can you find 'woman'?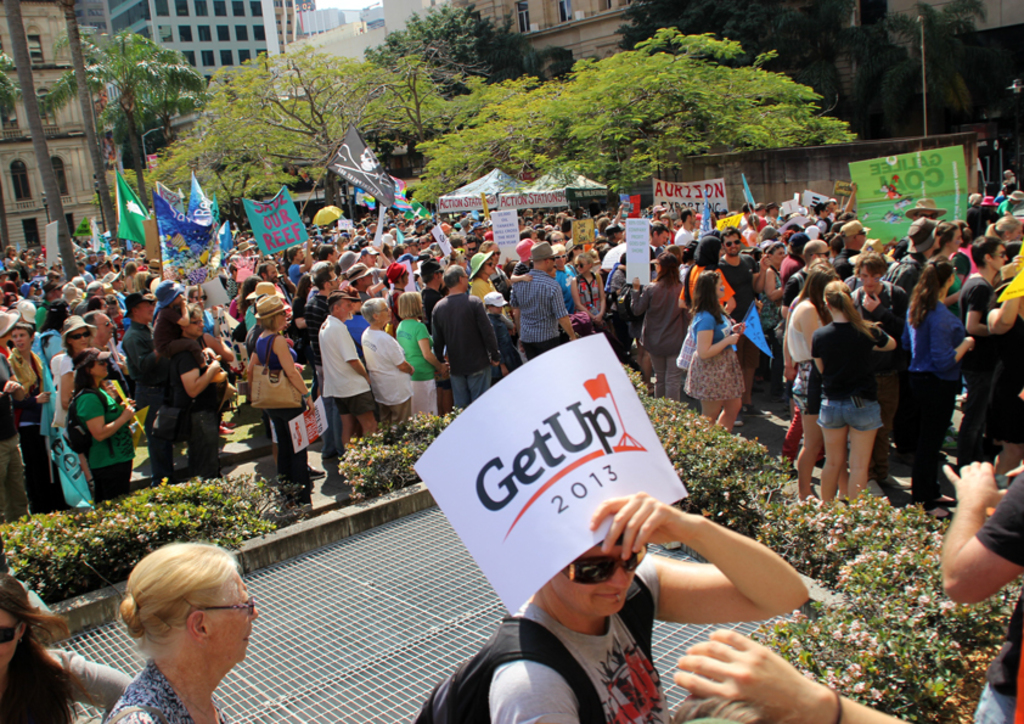
Yes, bounding box: l=251, t=296, r=316, b=493.
